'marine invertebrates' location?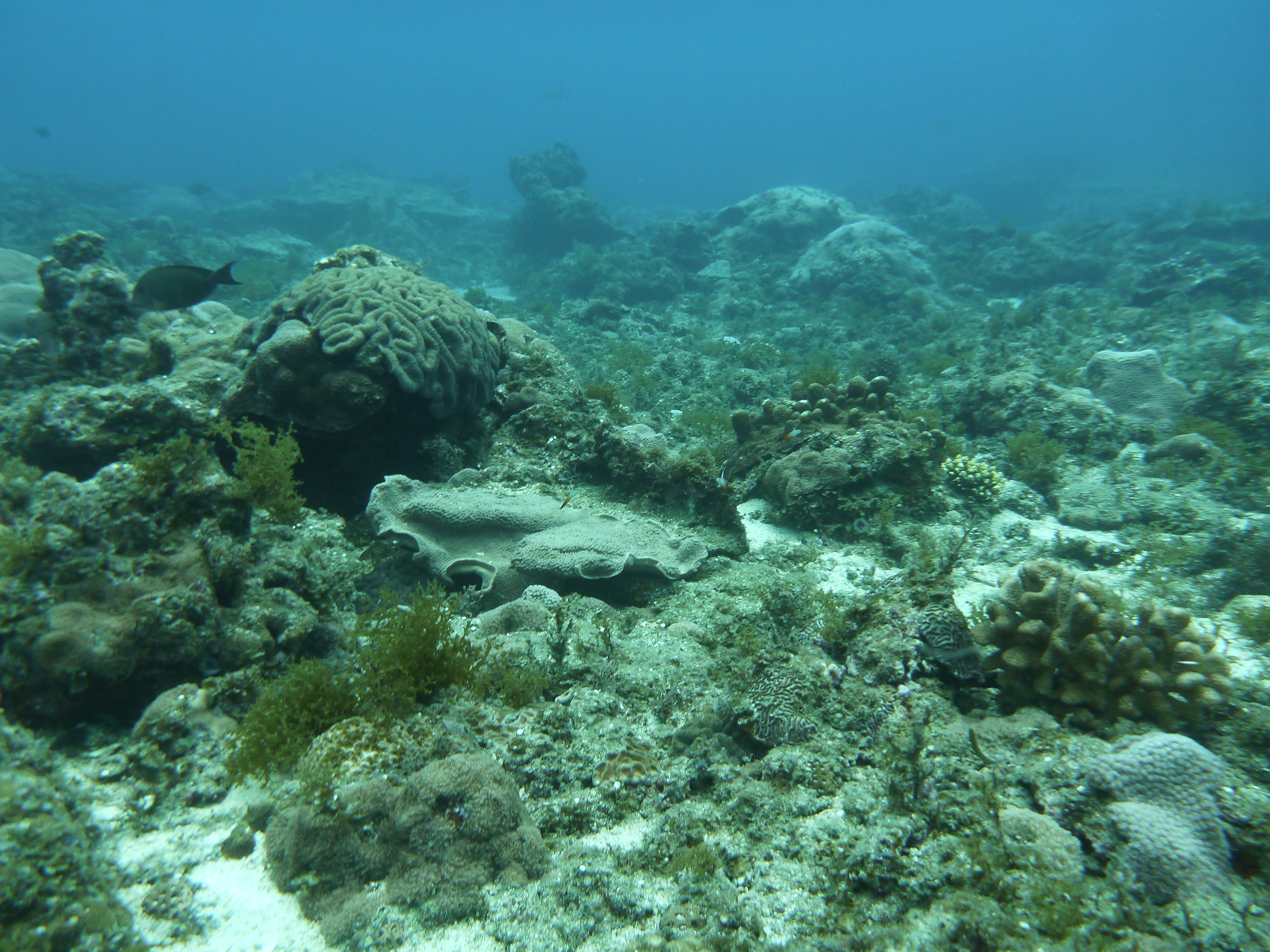
select_region(111, 243, 130, 264)
